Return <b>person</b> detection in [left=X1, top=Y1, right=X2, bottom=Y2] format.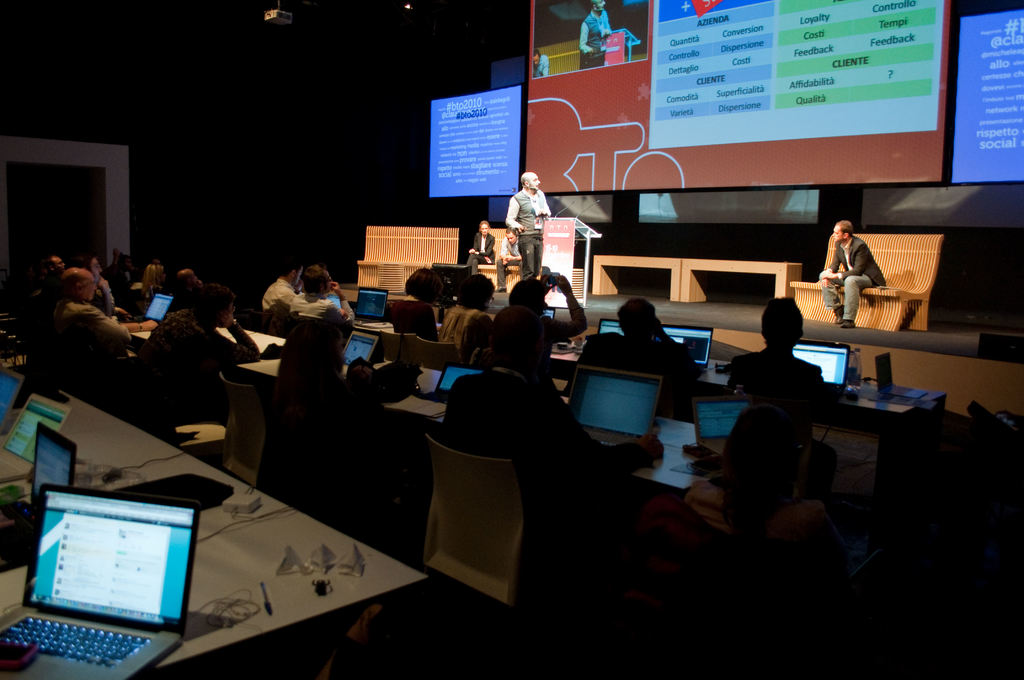
[left=530, top=47, right=550, bottom=78].
